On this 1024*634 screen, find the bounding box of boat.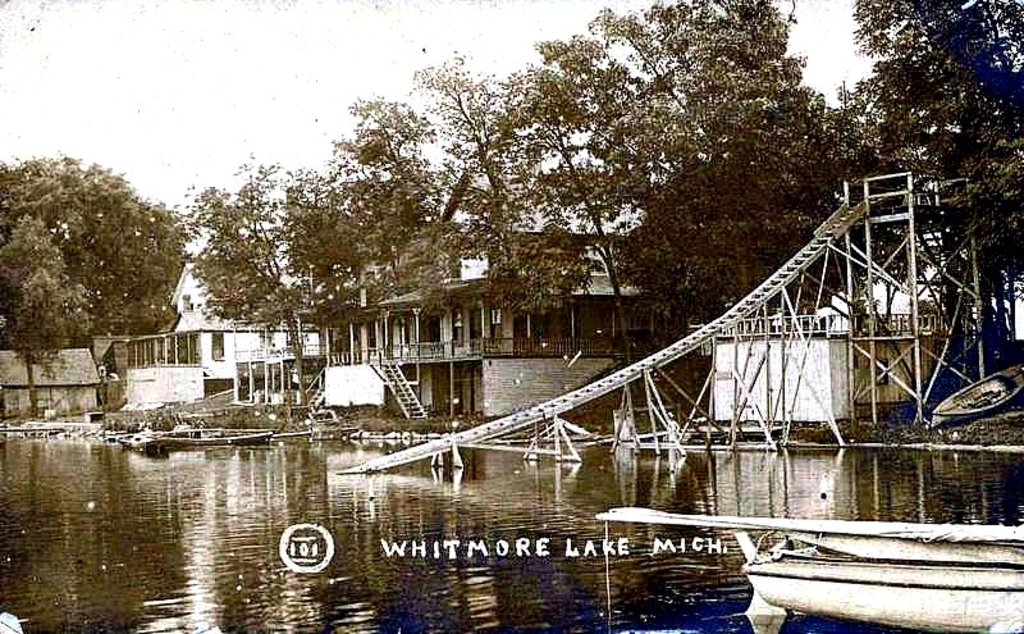
Bounding box: bbox=(929, 364, 1023, 429).
